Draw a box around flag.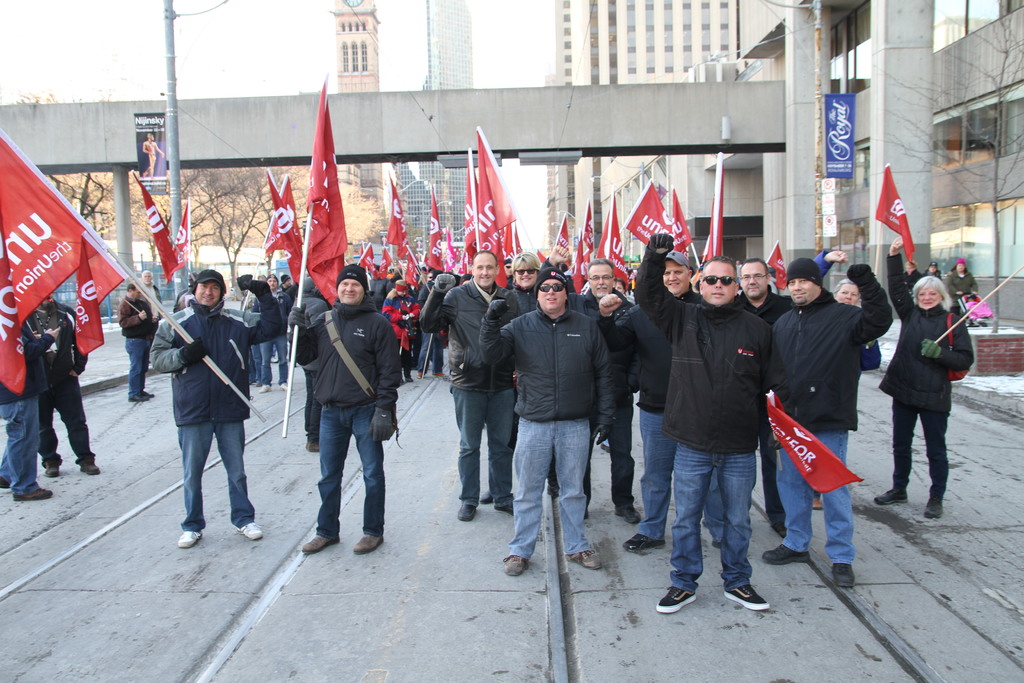
crop(701, 197, 716, 268).
